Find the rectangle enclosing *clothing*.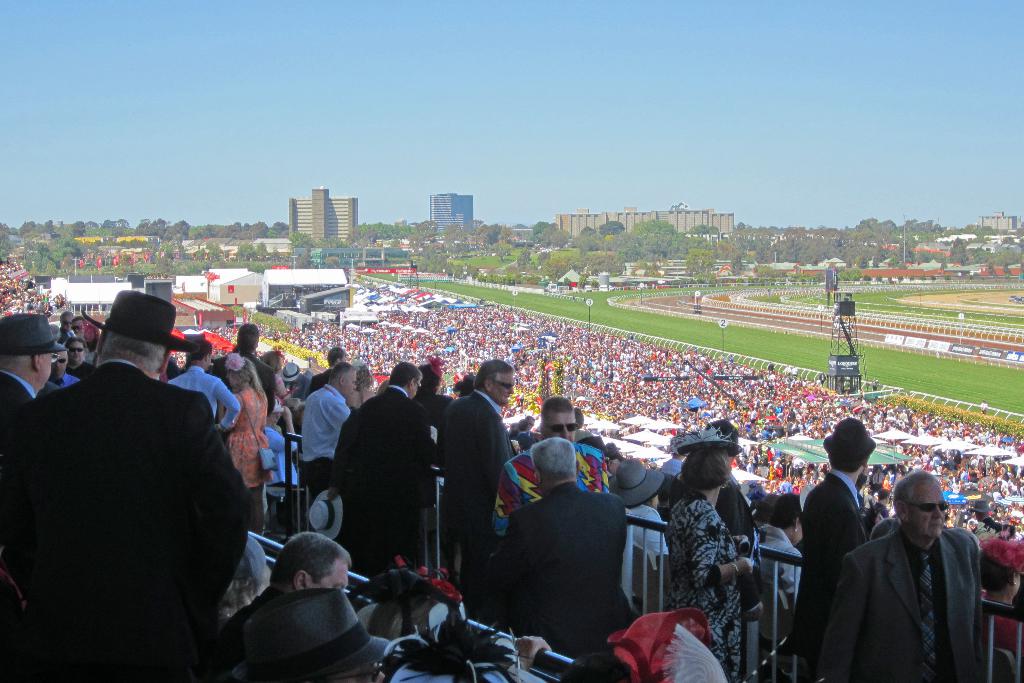
select_region(237, 350, 271, 402).
